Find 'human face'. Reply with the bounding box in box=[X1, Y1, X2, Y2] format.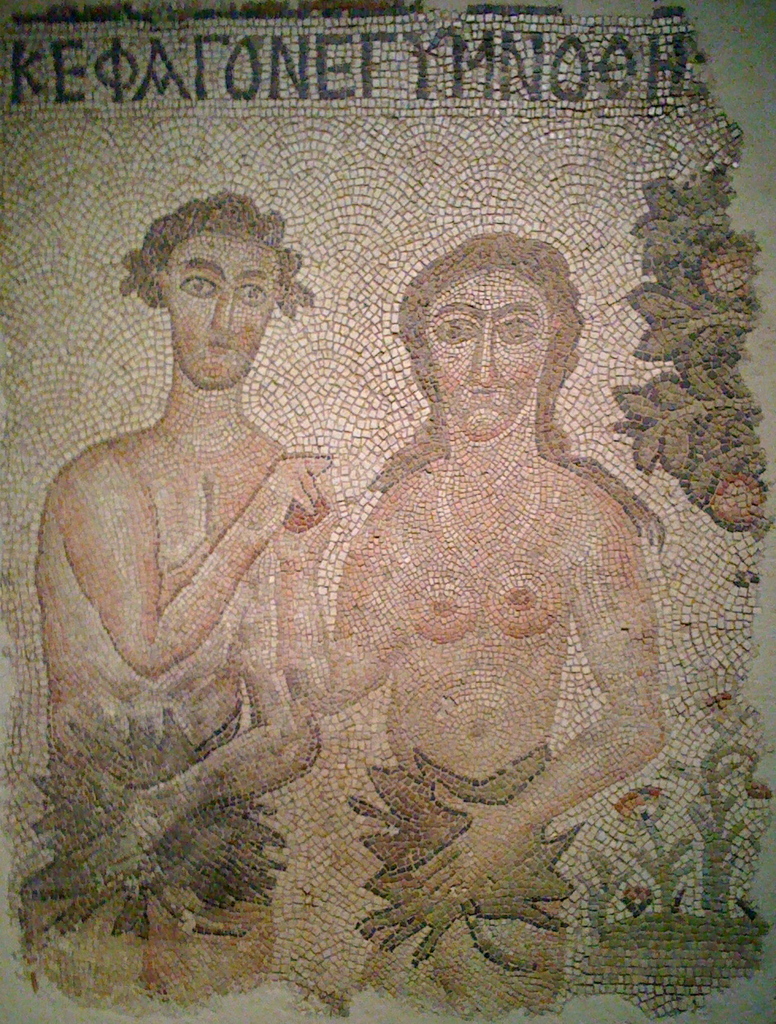
box=[430, 257, 553, 429].
